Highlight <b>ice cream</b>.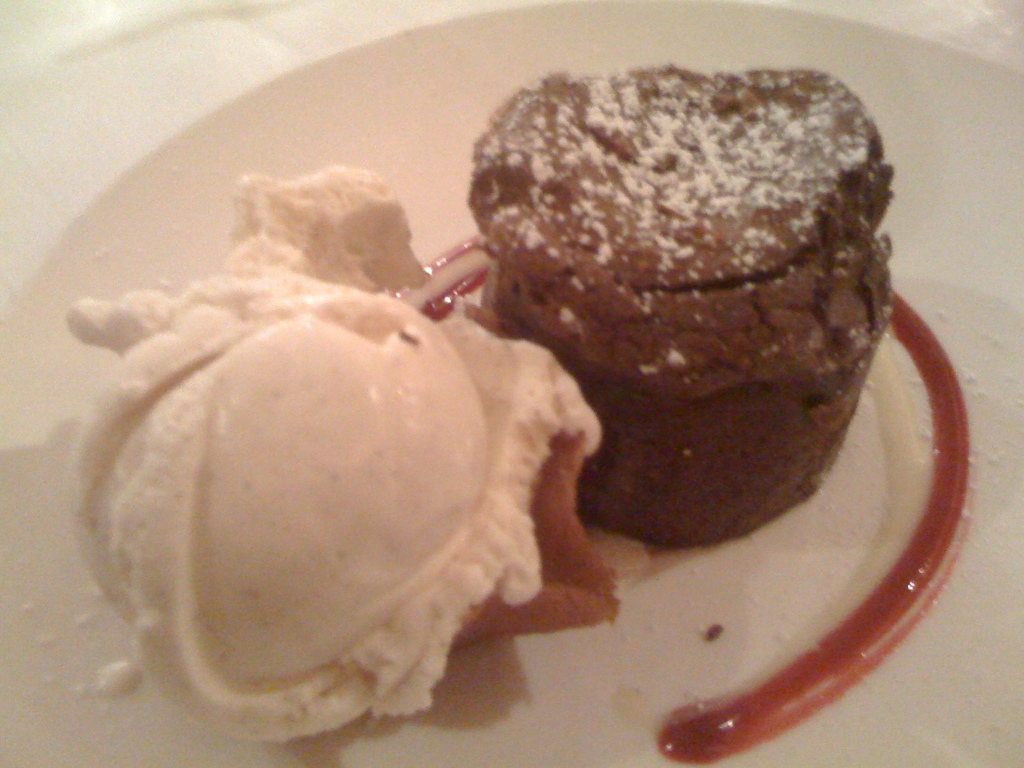
Highlighted region: {"left": 56, "top": 163, "right": 604, "bottom": 744}.
